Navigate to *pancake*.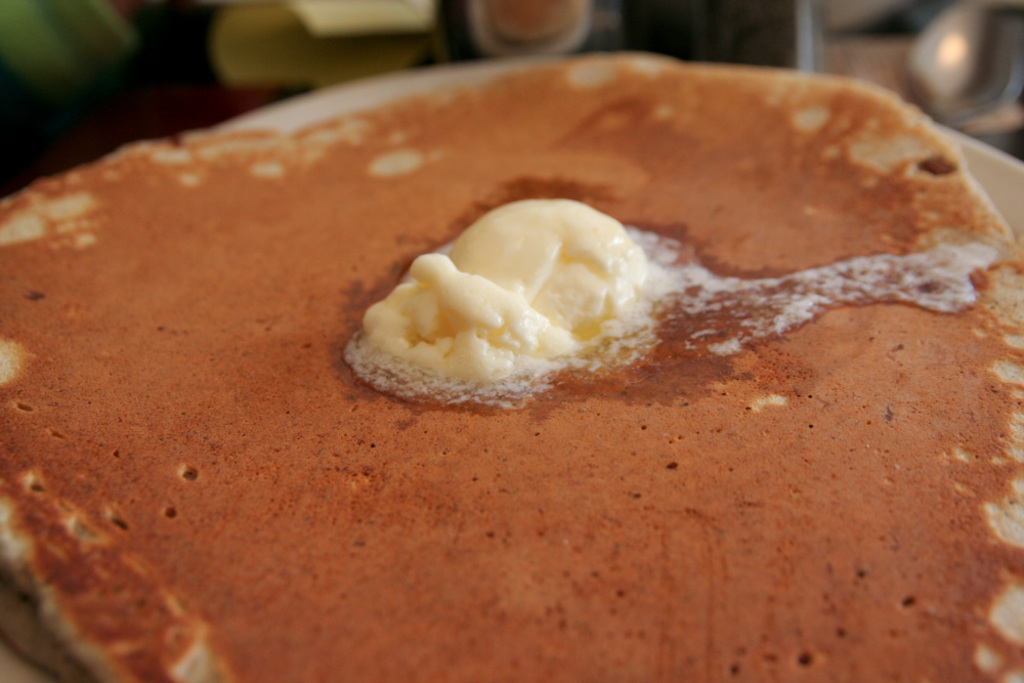
Navigation target: box=[0, 54, 1023, 682].
